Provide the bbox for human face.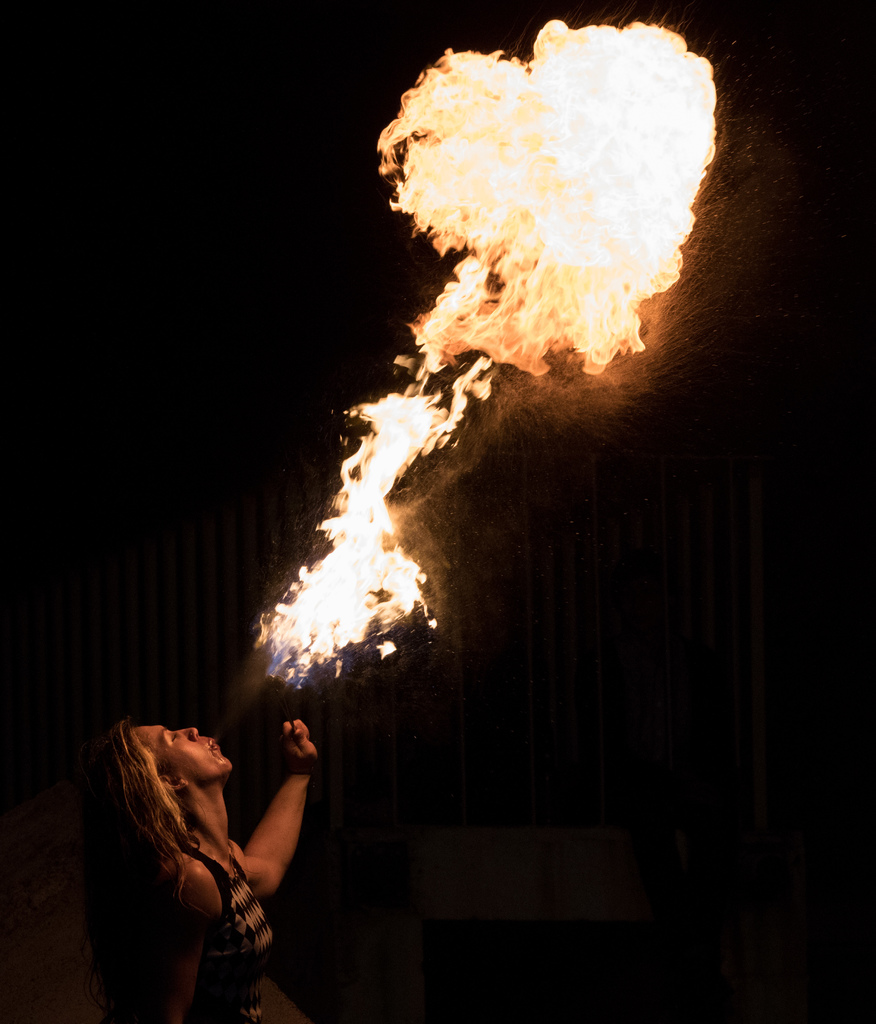
BBox(142, 724, 236, 791).
